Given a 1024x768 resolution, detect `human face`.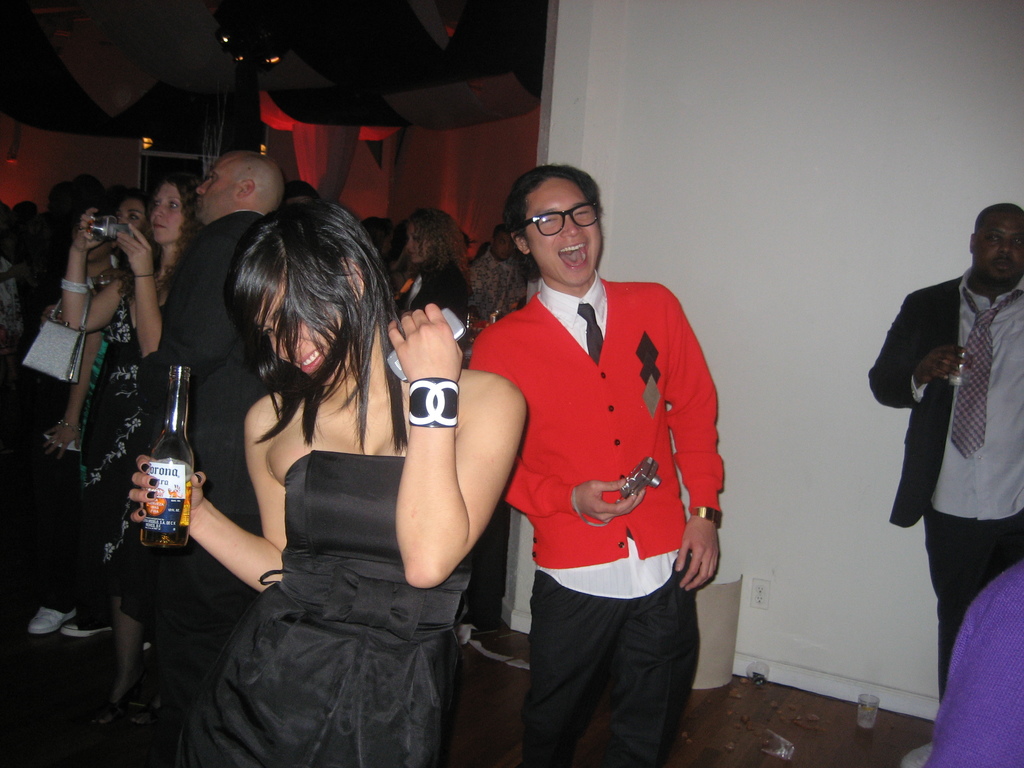
Rect(147, 182, 185, 248).
